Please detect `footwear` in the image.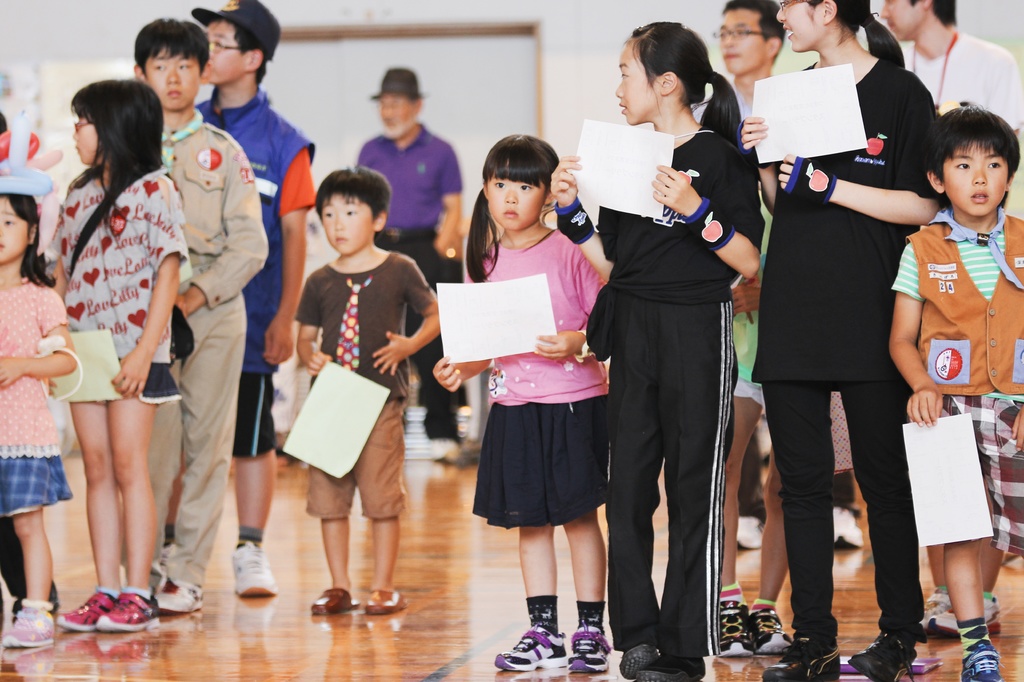
<box>227,535,281,600</box>.
